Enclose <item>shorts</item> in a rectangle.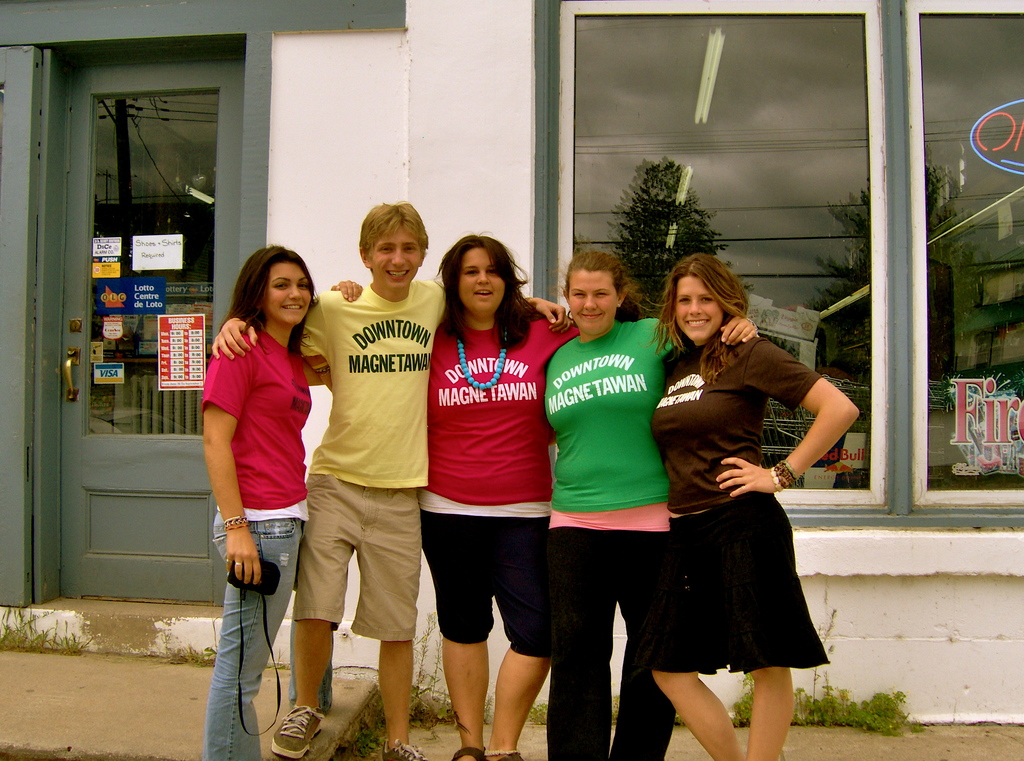
x1=286, y1=474, x2=420, y2=639.
